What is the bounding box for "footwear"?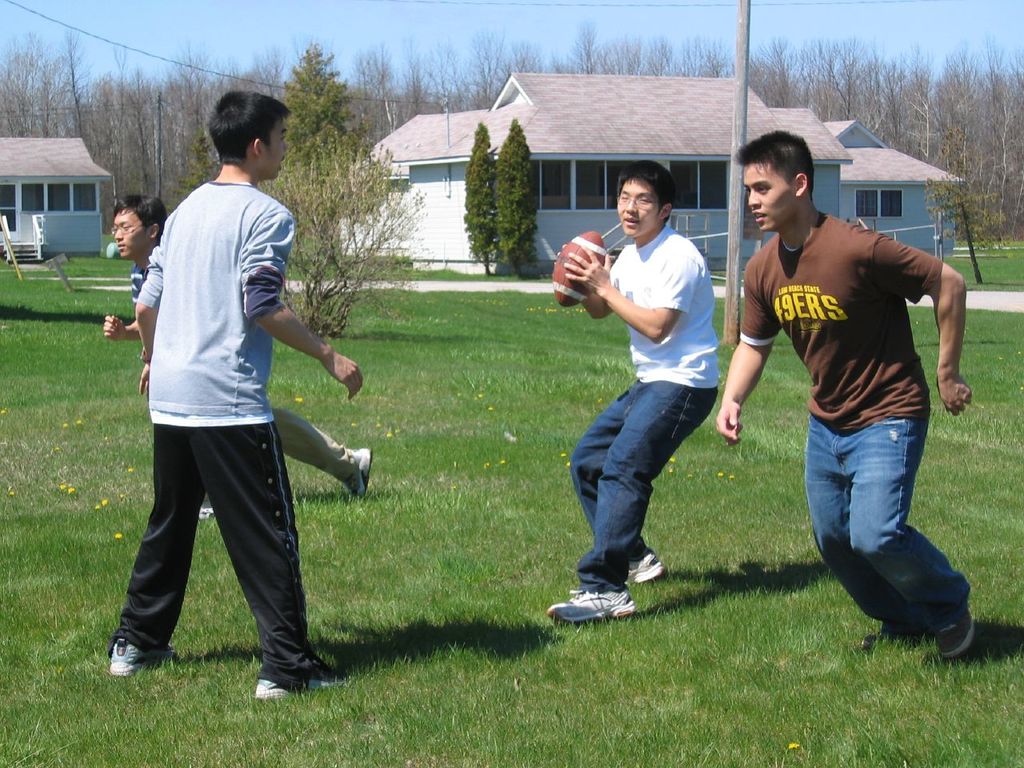
left=626, top=549, right=663, bottom=586.
